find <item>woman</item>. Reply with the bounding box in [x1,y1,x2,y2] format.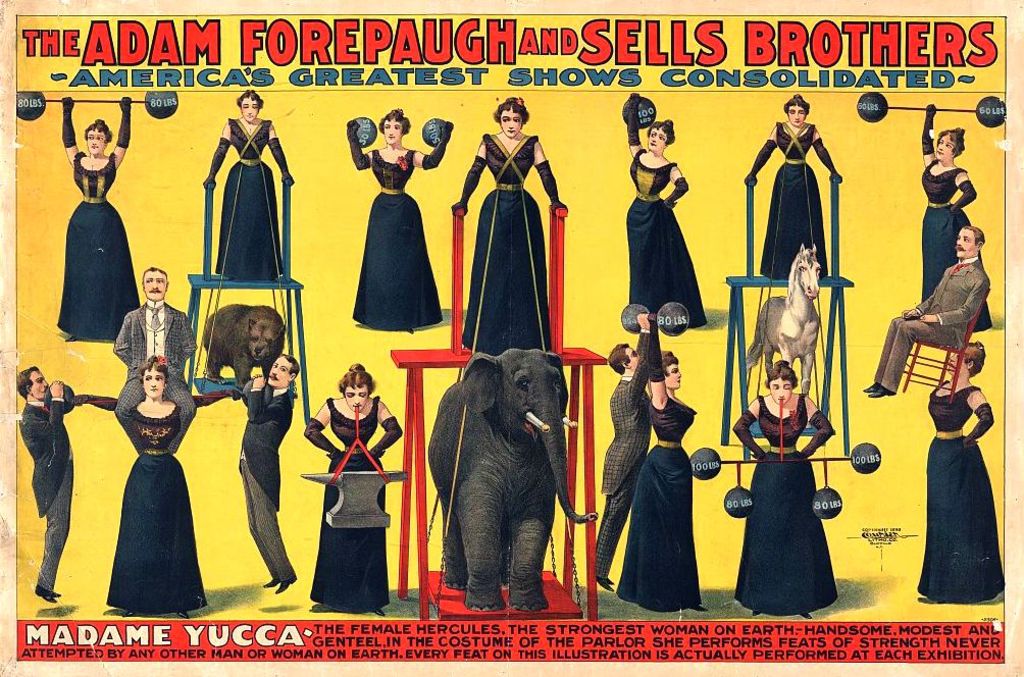
[350,106,446,337].
